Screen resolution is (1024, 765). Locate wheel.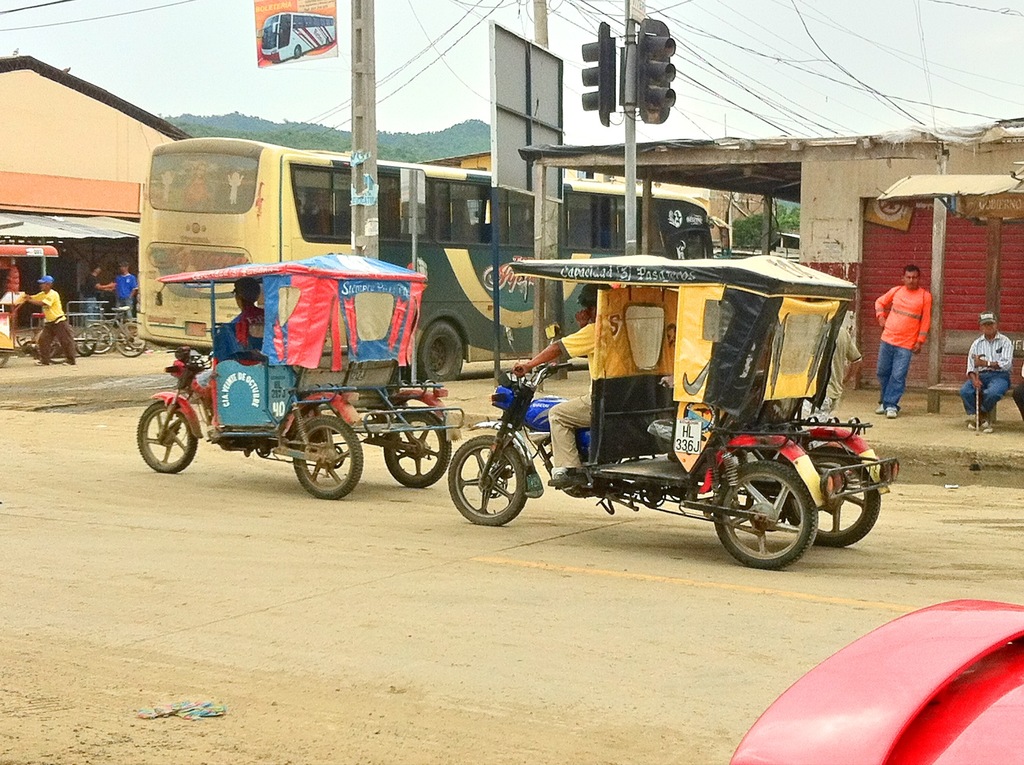
l=138, t=399, r=198, b=472.
